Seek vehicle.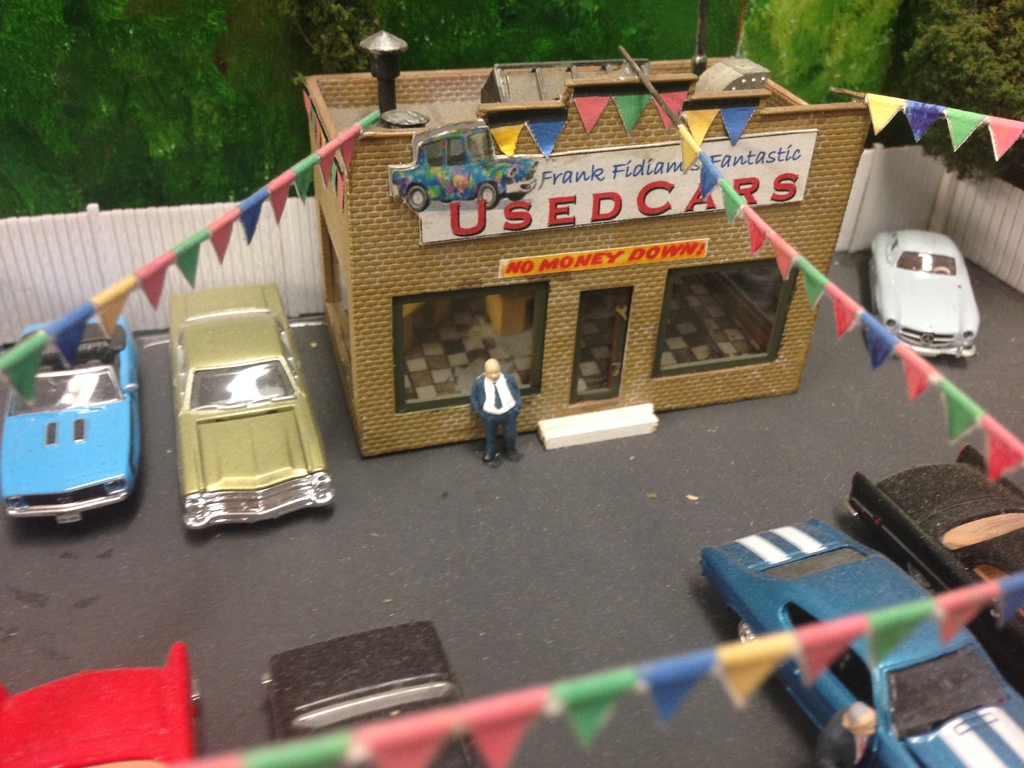
BBox(266, 623, 485, 765).
